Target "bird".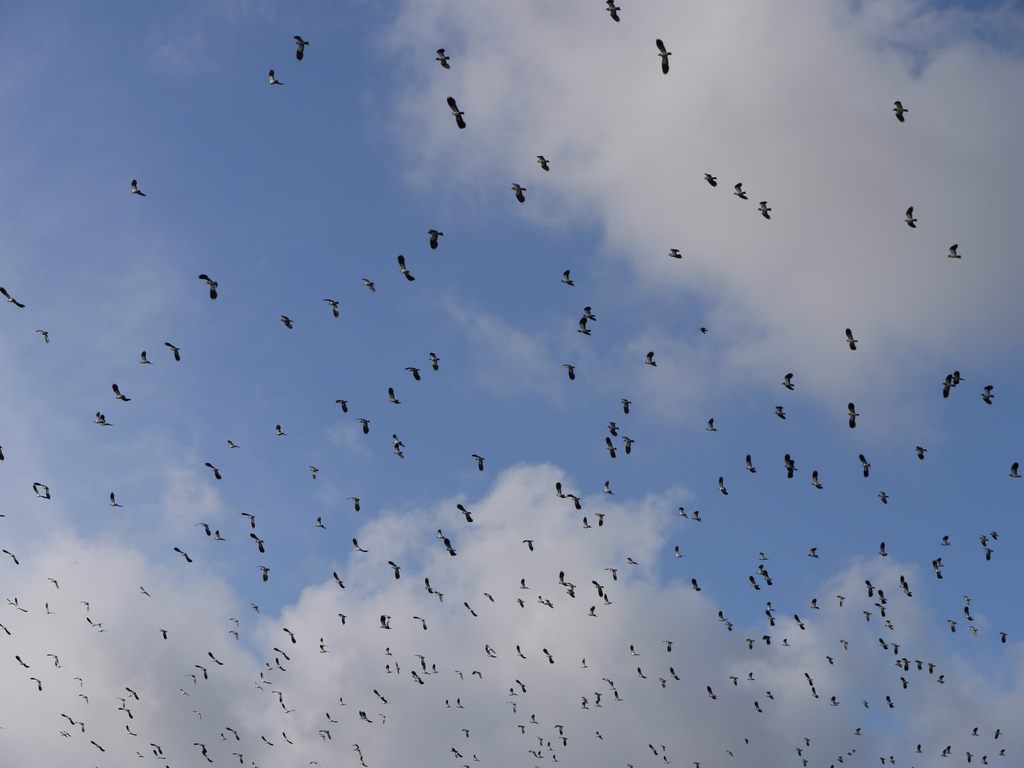
Target region: 165/342/181/367.
